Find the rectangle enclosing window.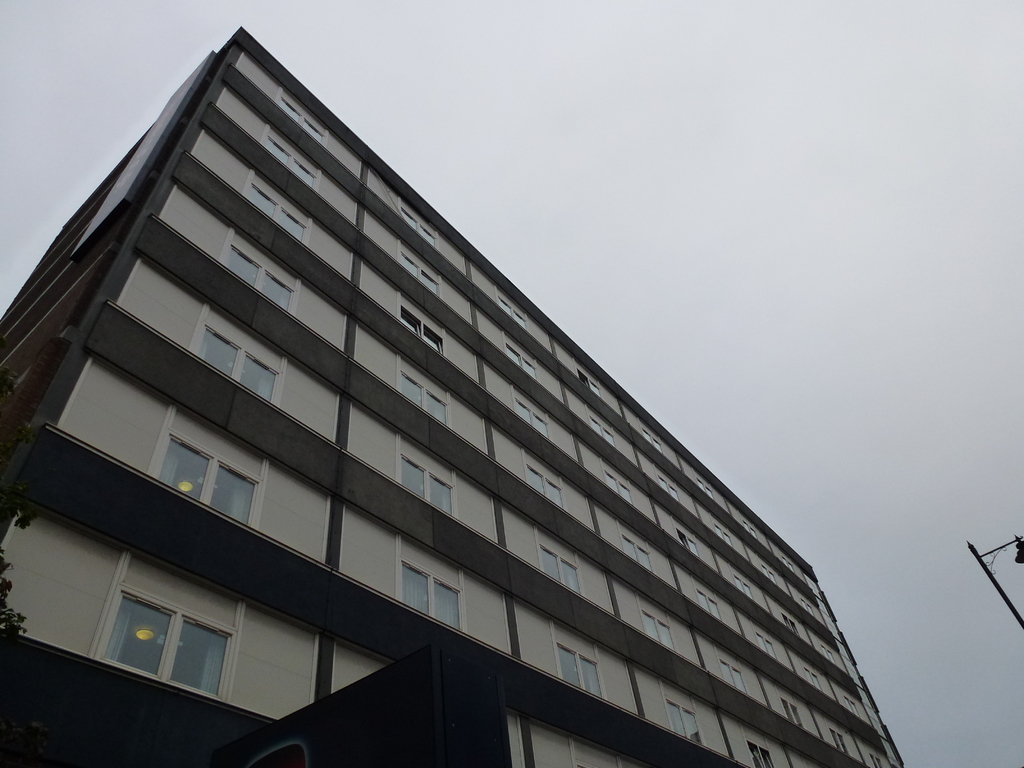
(left=575, top=359, right=600, bottom=403).
